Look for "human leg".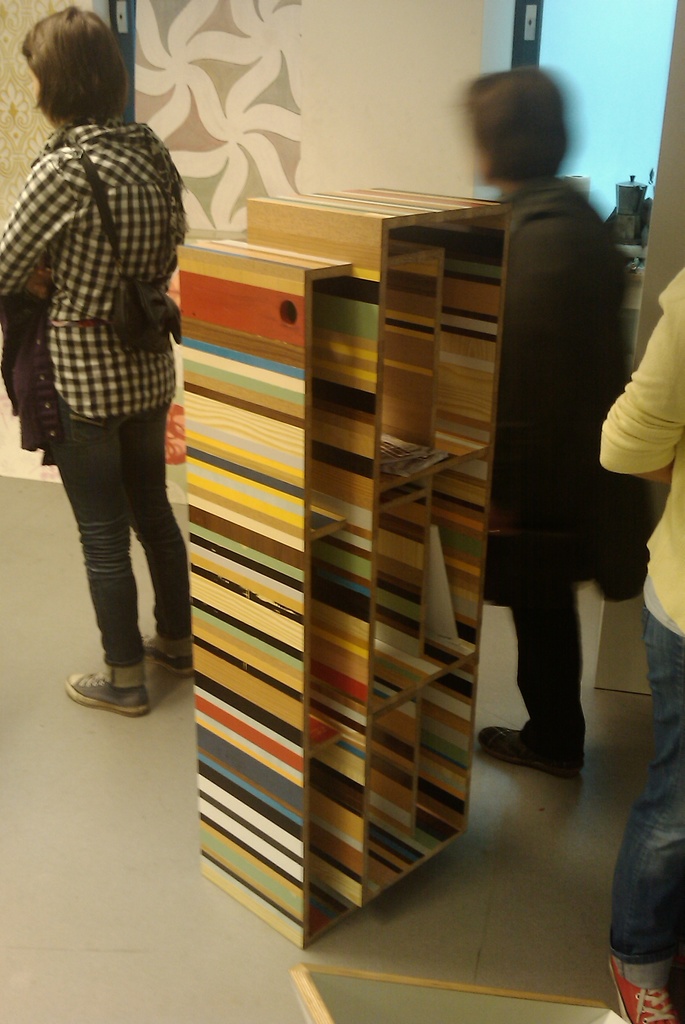
Found: bbox=(479, 579, 586, 783).
